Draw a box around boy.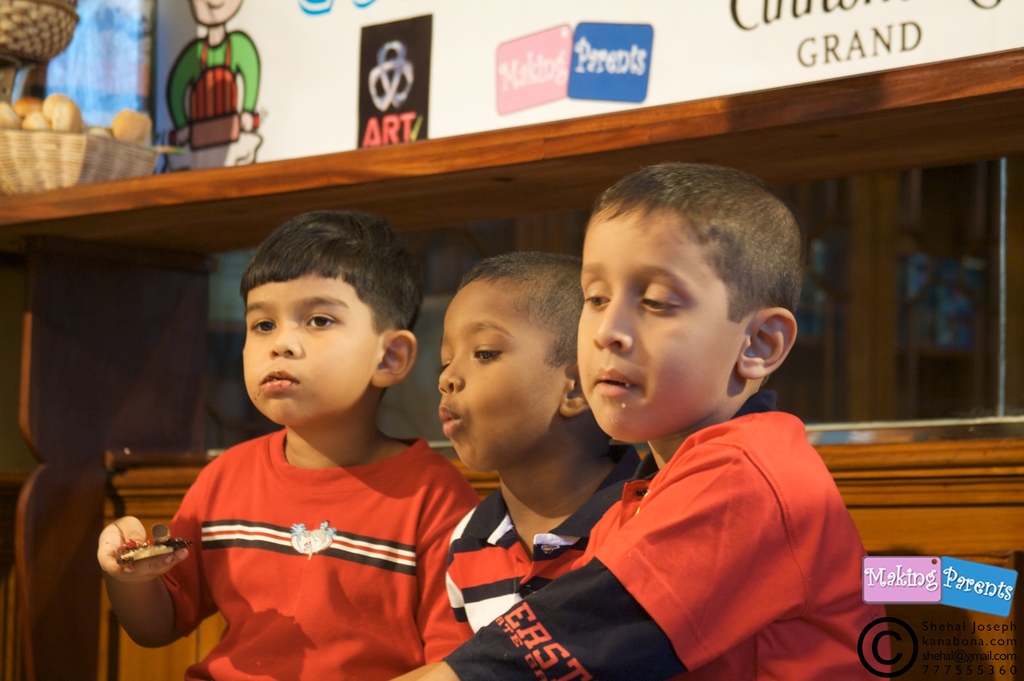
(x1=440, y1=249, x2=641, y2=637).
